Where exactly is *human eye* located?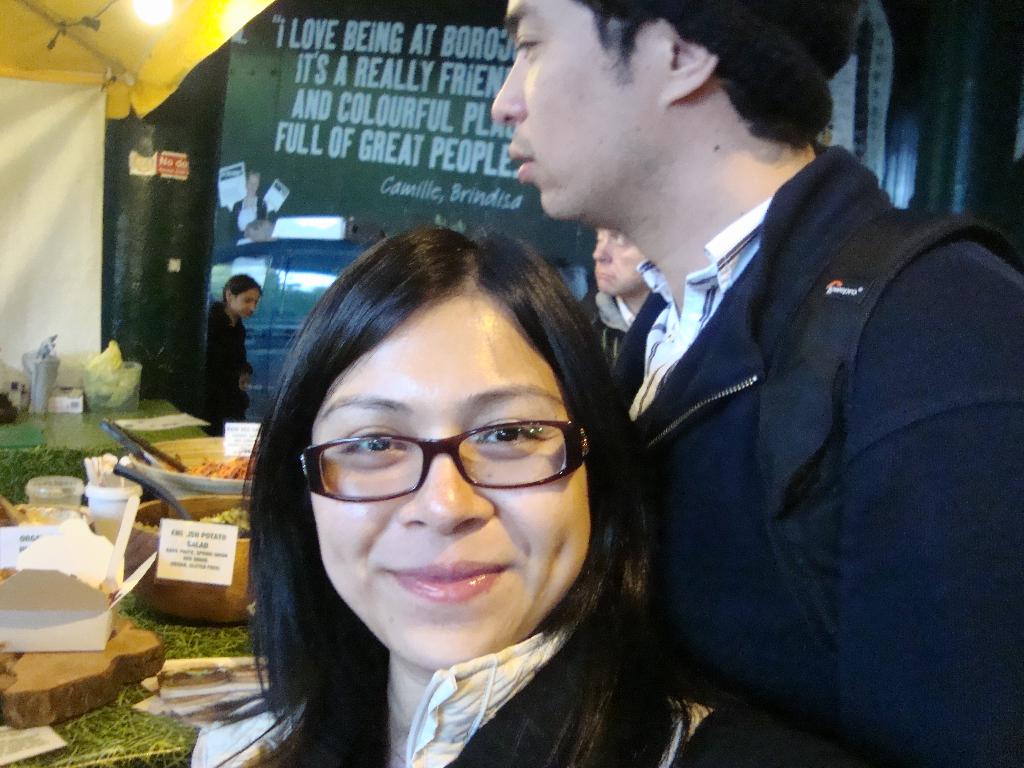
Its bounding box is x1=611 y1=233 x2=630 y2=248.
